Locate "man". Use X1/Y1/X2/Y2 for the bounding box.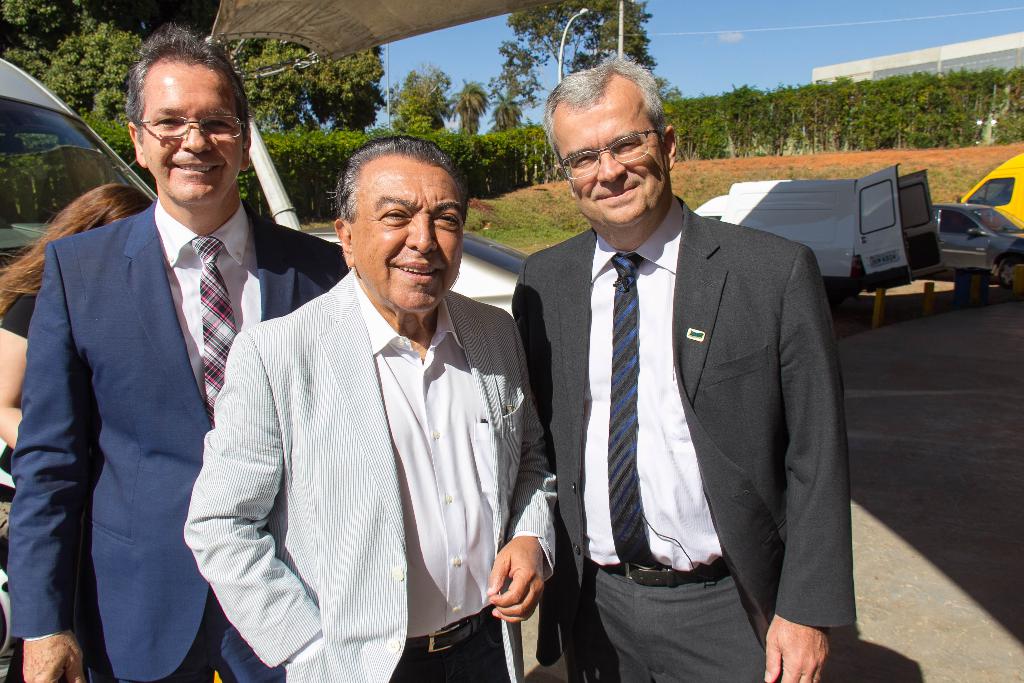
193/140/556/673.
